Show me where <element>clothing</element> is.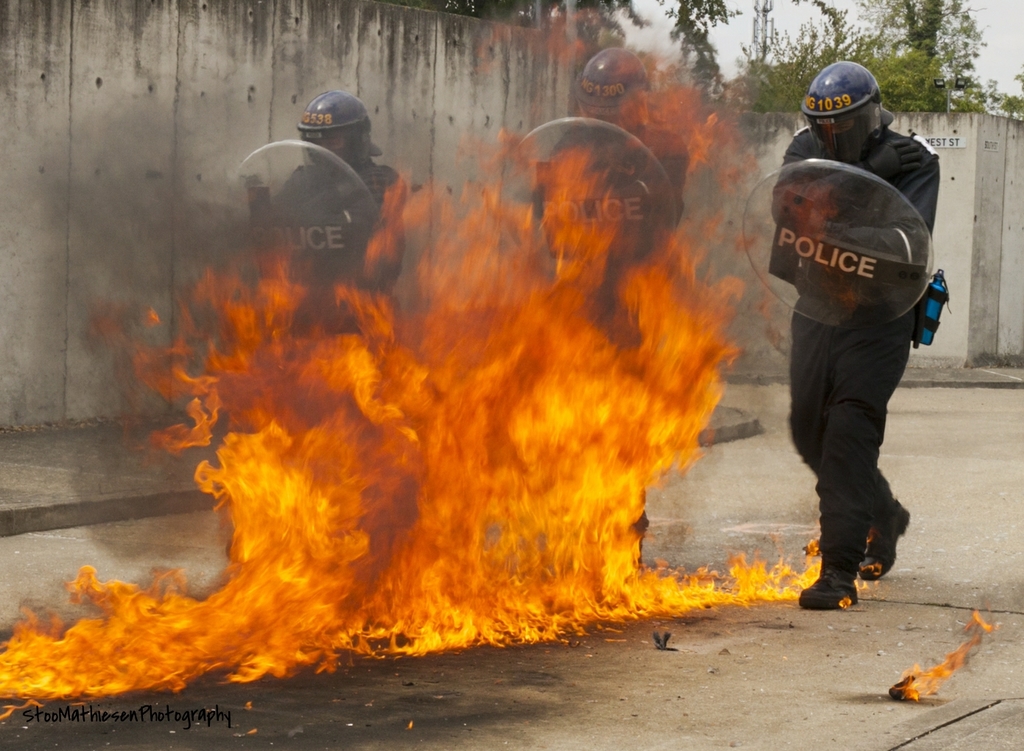
<element>clothing</element> is at <region>765, 74, 961, 604</region>.
